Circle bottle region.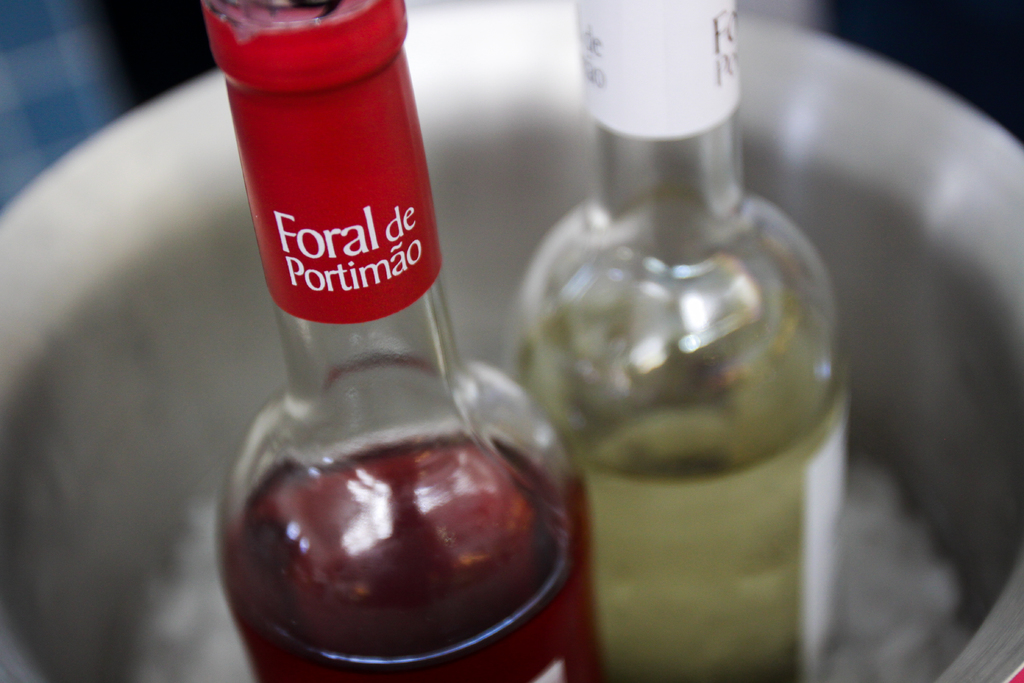
Region: <region>180, 0, 608, 677</region>.
